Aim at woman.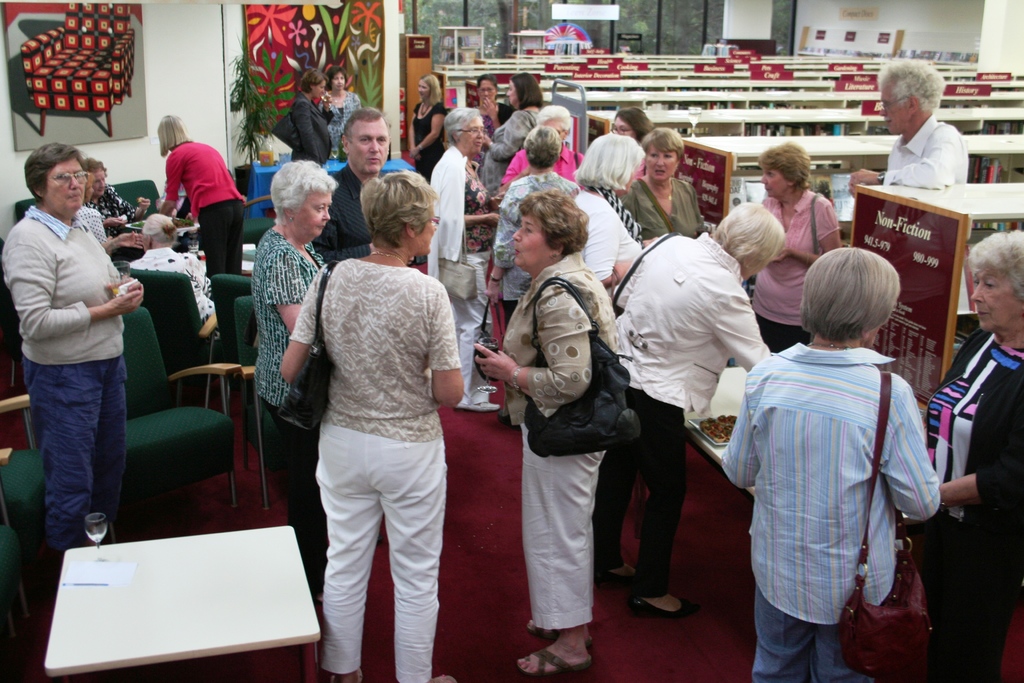
Aimed at crop(573, 131, 644, 298).
